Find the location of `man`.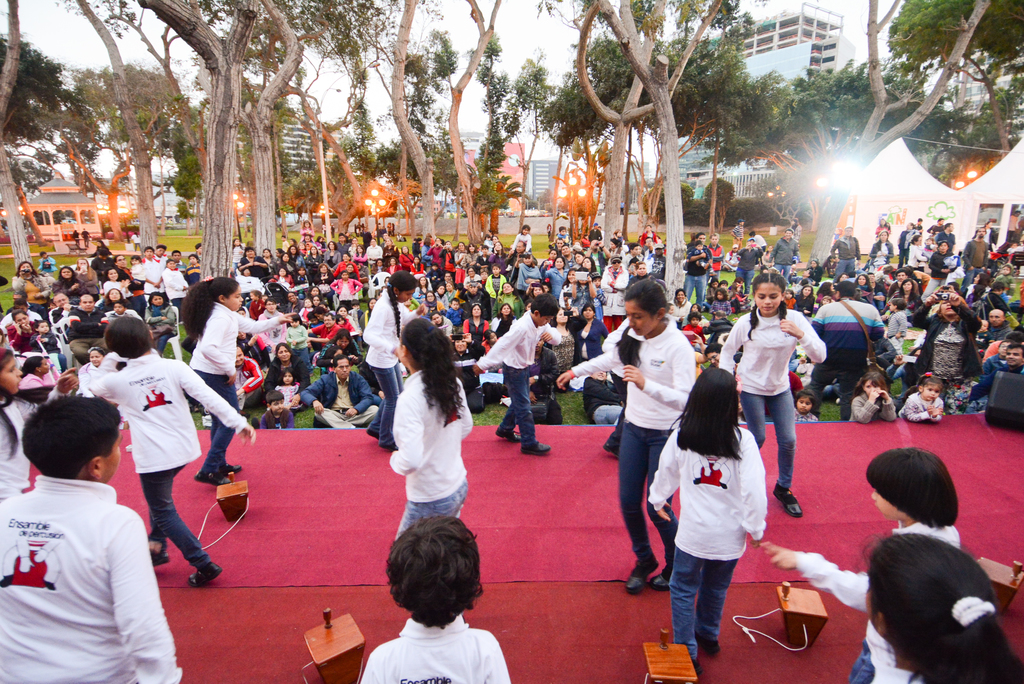
Location: <region>47, 289, 76, 333</region>.
